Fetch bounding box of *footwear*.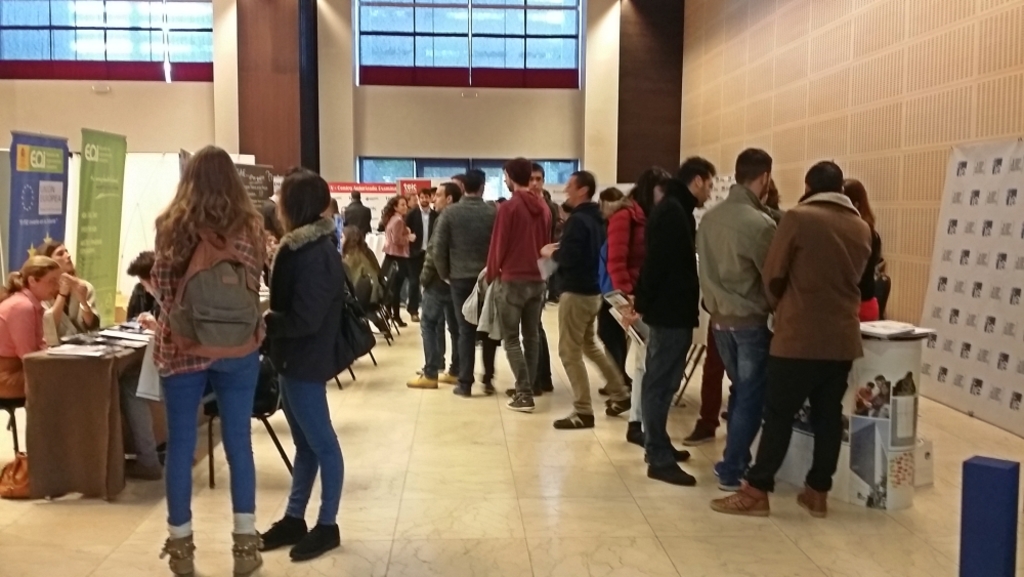
Bbox: region(411, 314, 418, 321).
